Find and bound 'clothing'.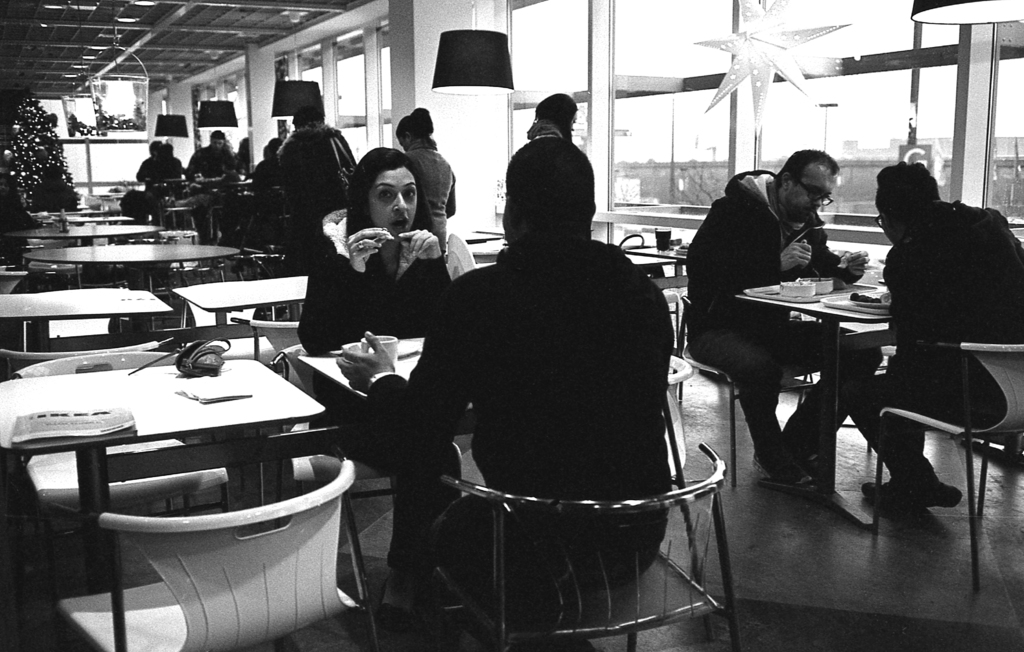
Bound: [524, 118, 564, 141].
